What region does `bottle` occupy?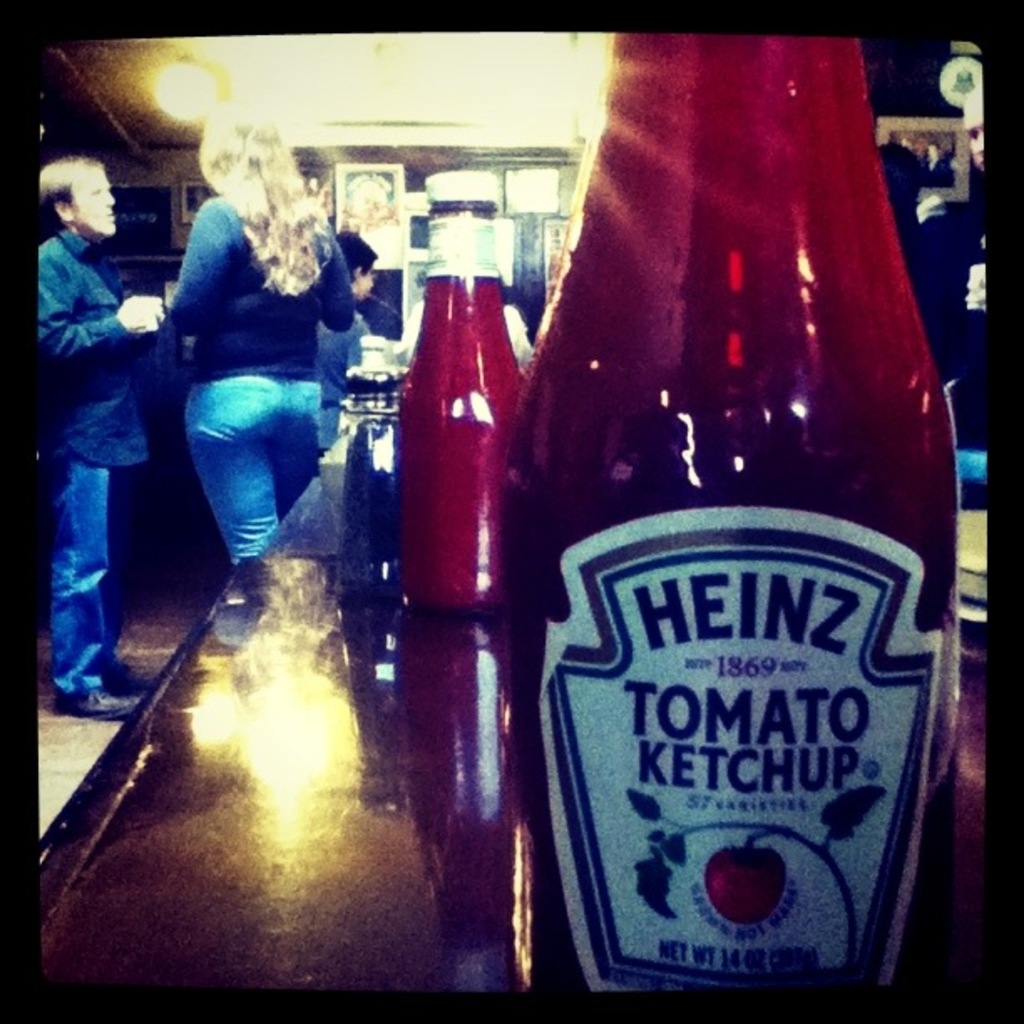
[387,154,550,606].
